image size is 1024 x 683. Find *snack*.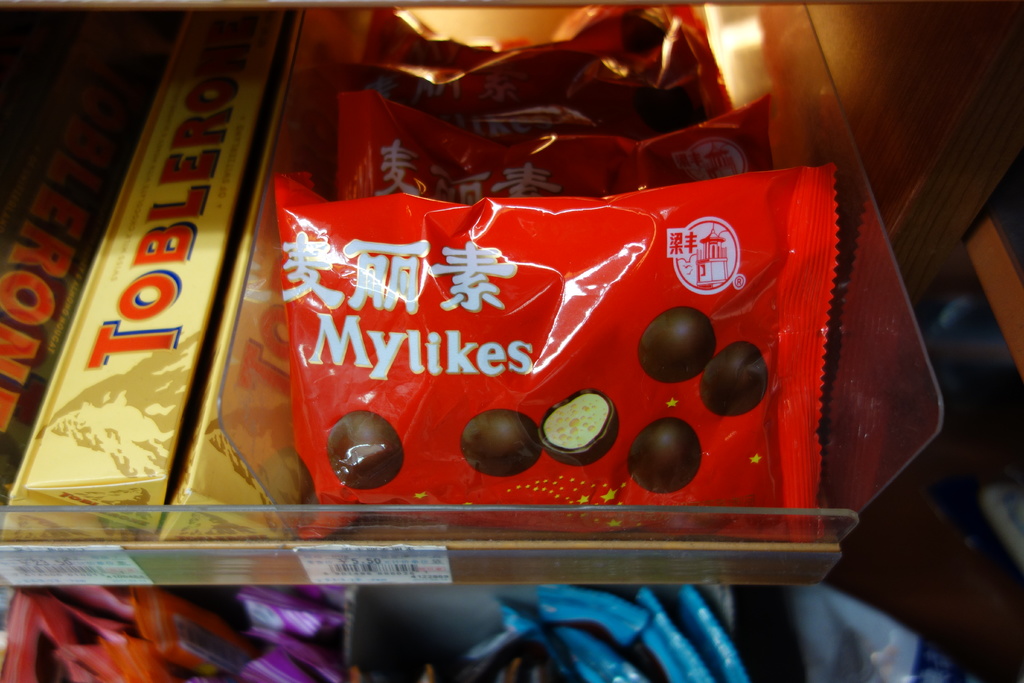
[161, 140, 916, 559].
